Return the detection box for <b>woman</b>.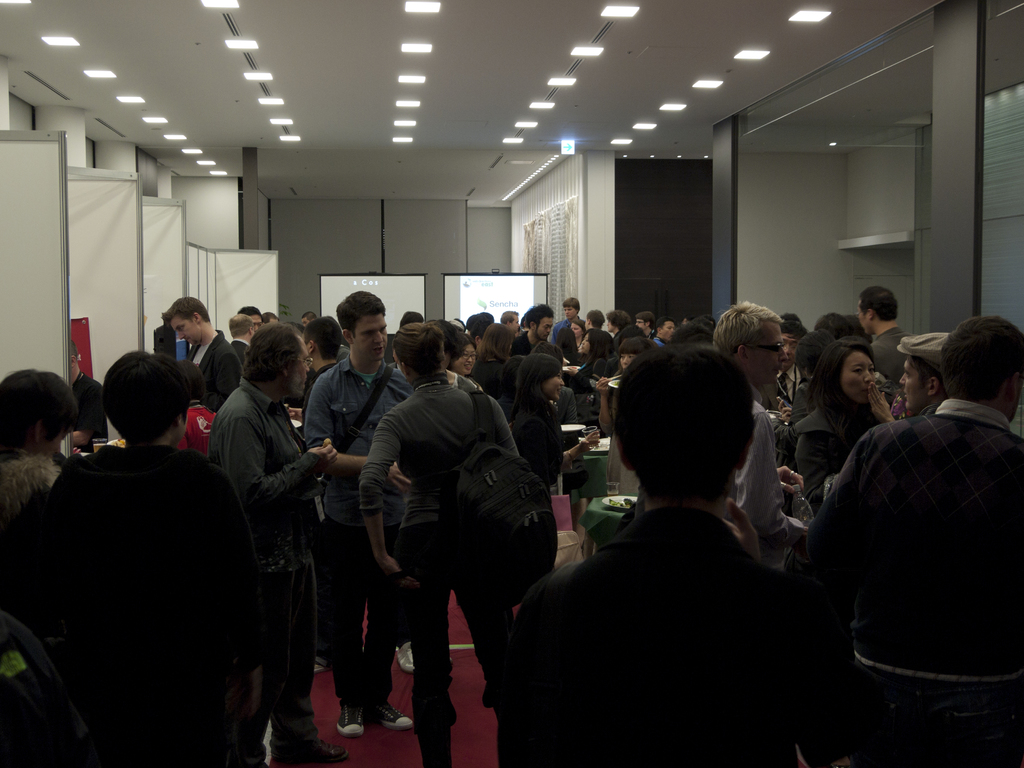
(left=447, top=337, right=477, bottom=381).
